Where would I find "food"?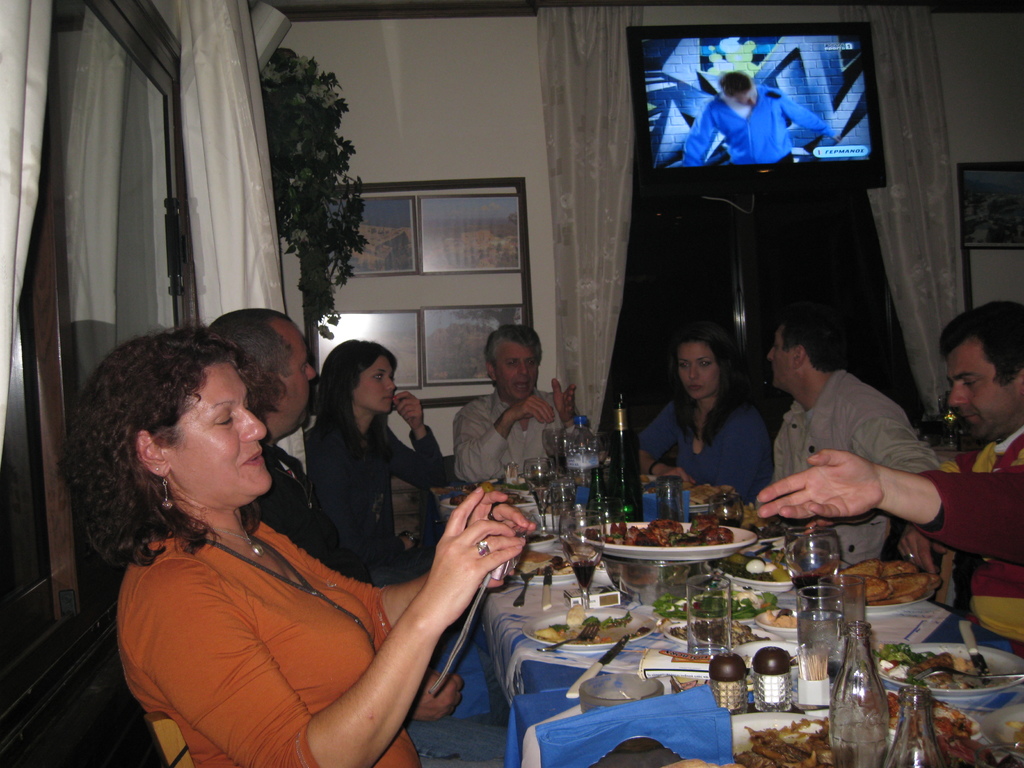
At {"left": 871, "top": 643, "right": 986, "bottom": 689}.
